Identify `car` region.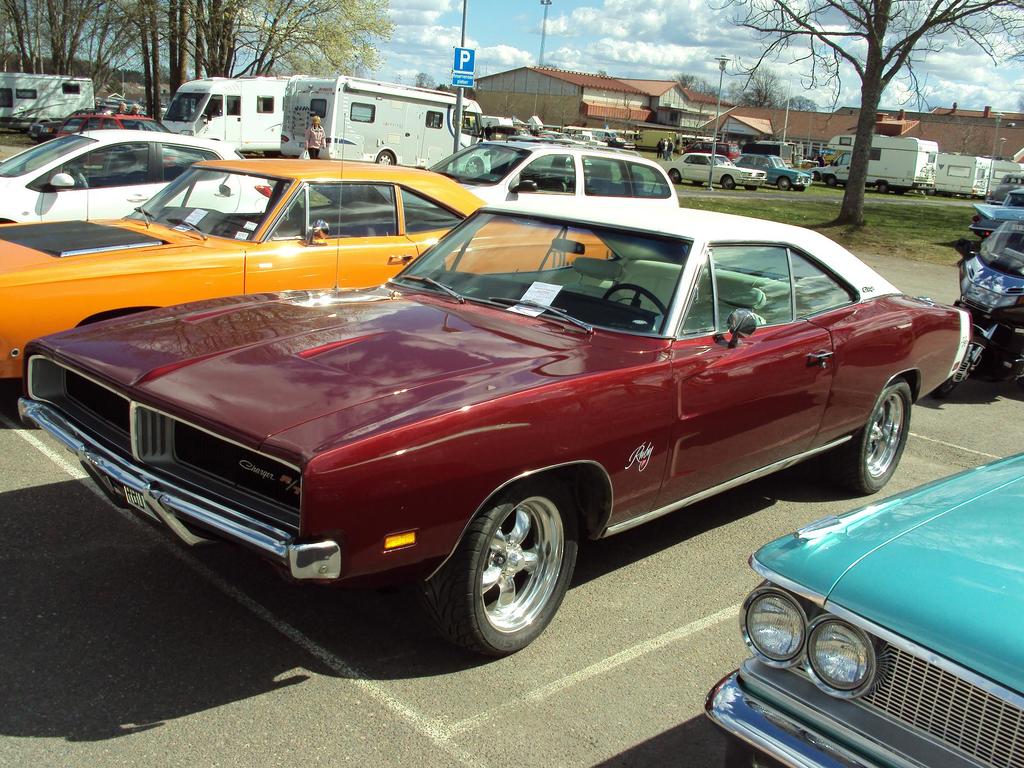
Region: box(1, 124, 273, 227).
